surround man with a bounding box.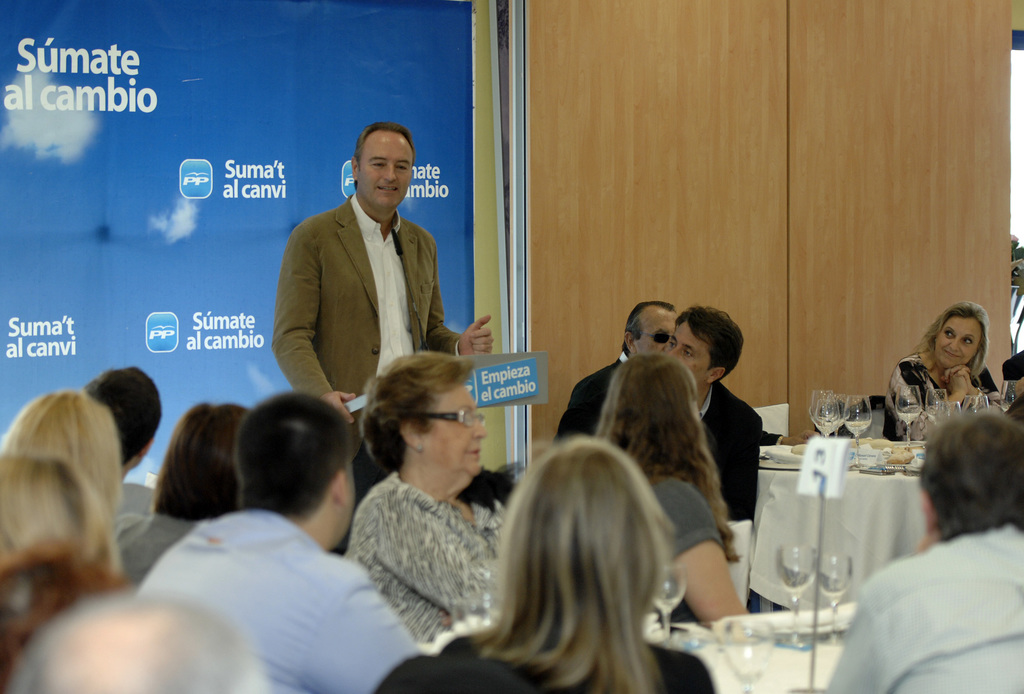
detection(262, 129, 461, 452).
